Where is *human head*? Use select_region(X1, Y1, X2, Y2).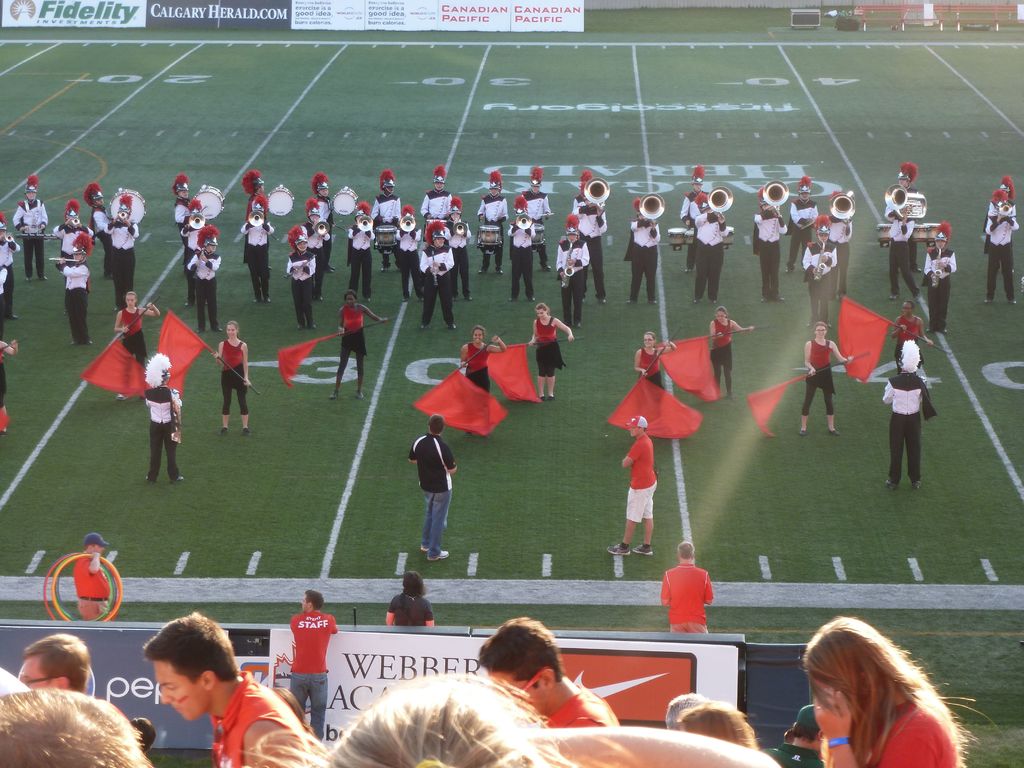
select_region(82, 533, 109, 556).
